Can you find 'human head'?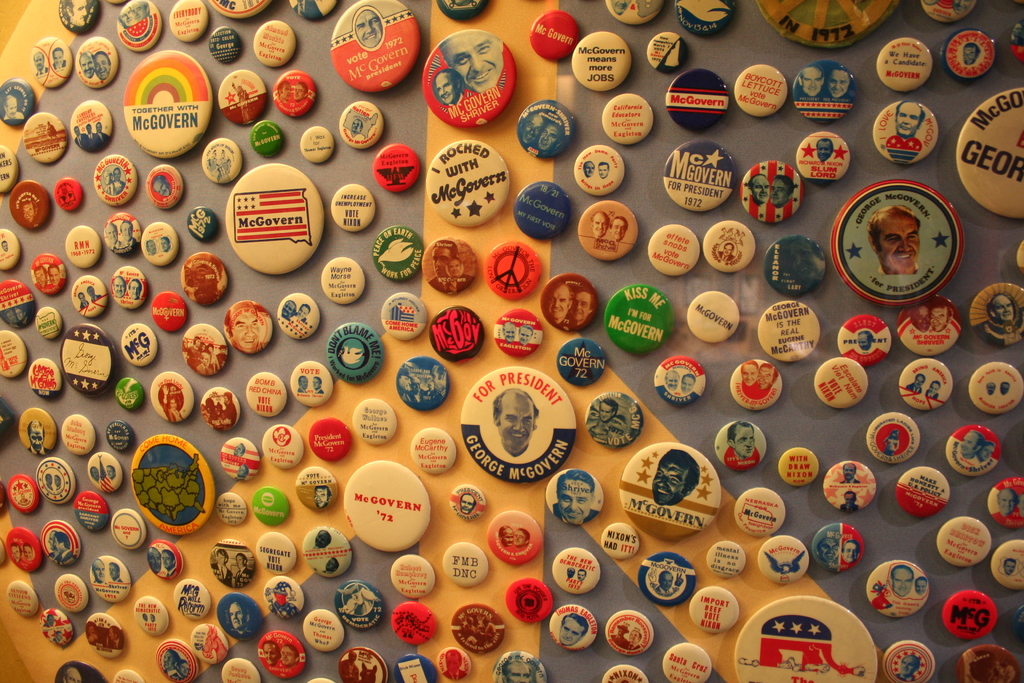
Yes, bounding box: <bbox>500, 525, 516, 546</bbox>.
